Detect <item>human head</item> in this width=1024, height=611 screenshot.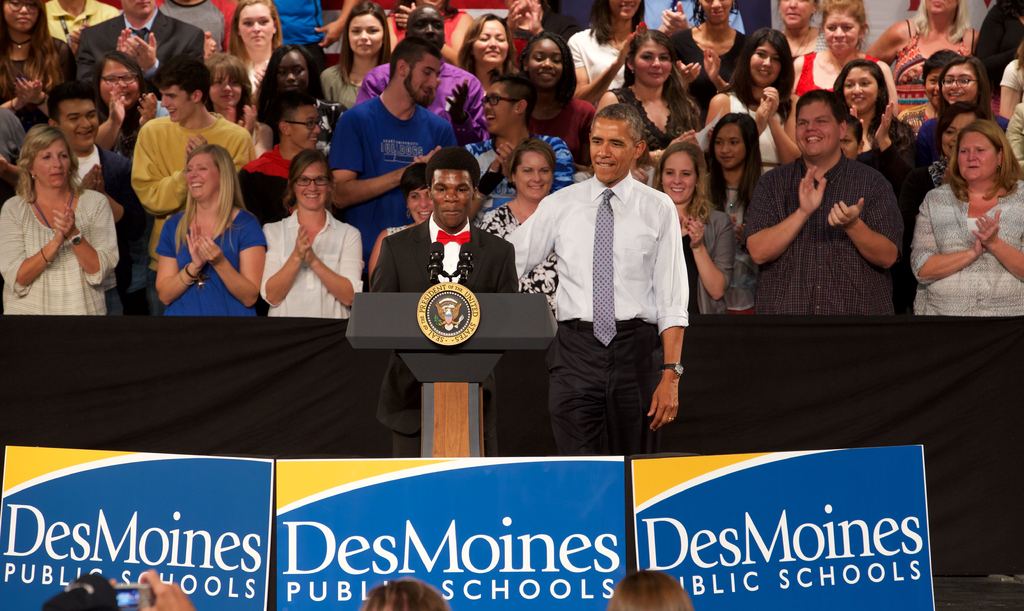
Detection: x1=696 y1=0 x2=737 y2=31.
